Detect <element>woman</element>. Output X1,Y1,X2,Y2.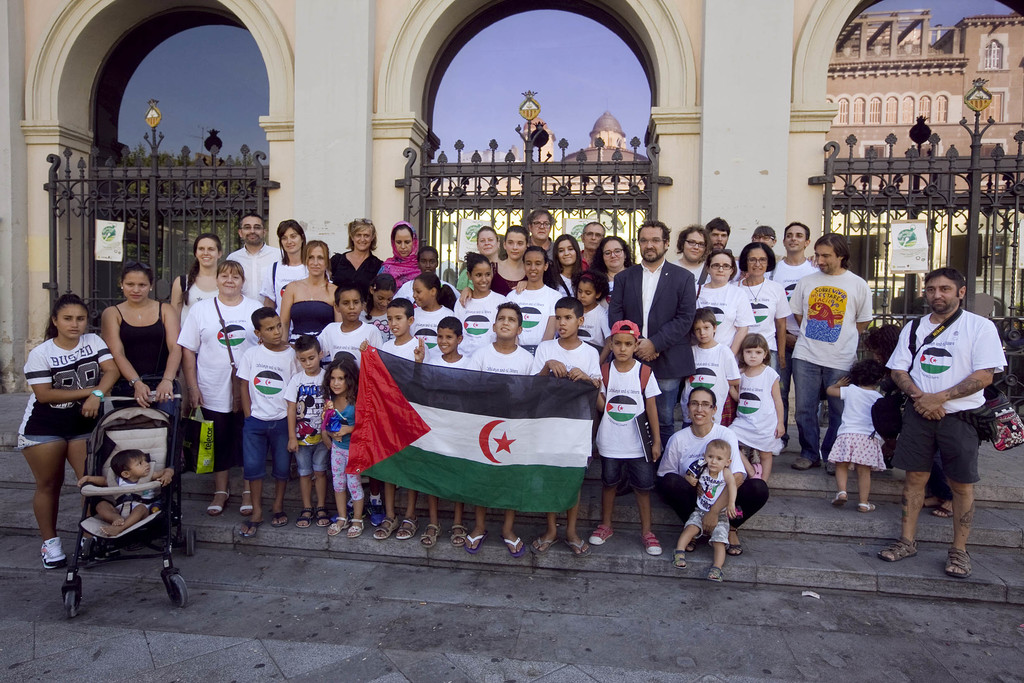
181,261,264,517.
